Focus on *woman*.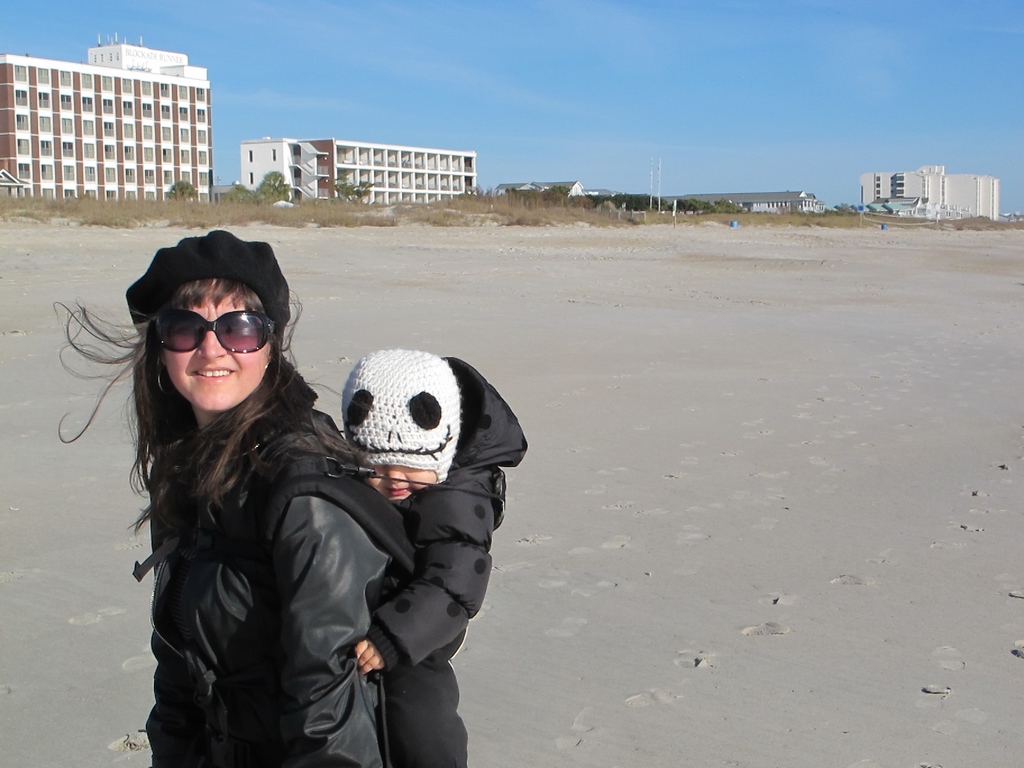
Focused at box=[92, 229, 431, 767].
